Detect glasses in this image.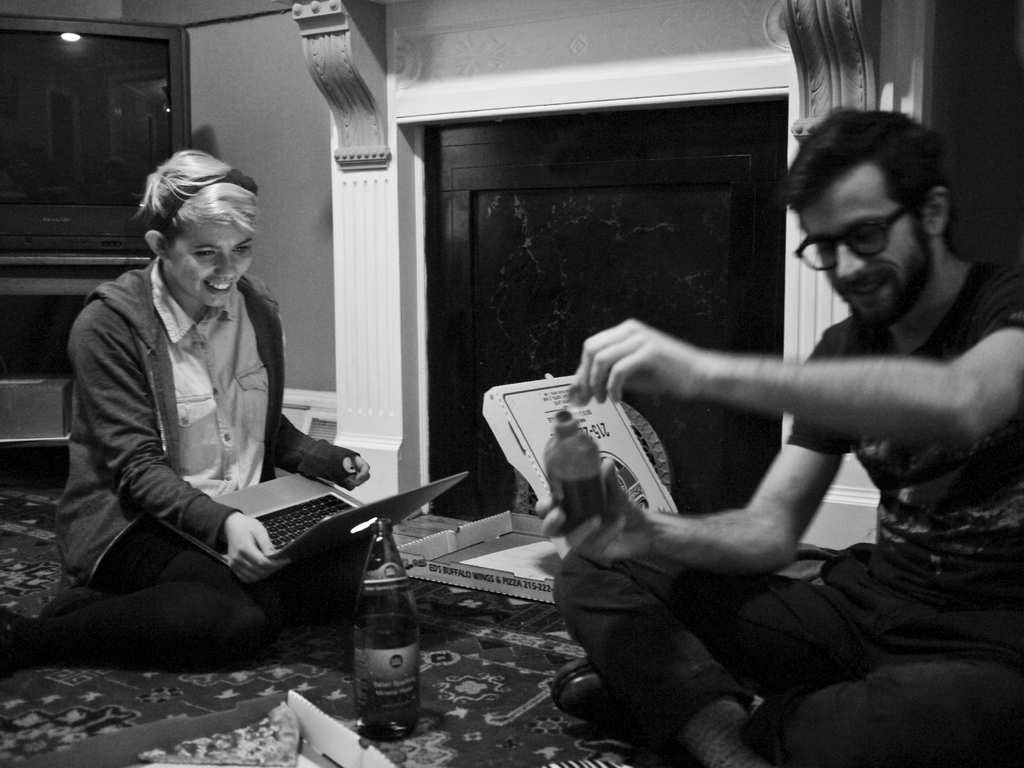
Detection: bbox(796, 206, 941, 256).
